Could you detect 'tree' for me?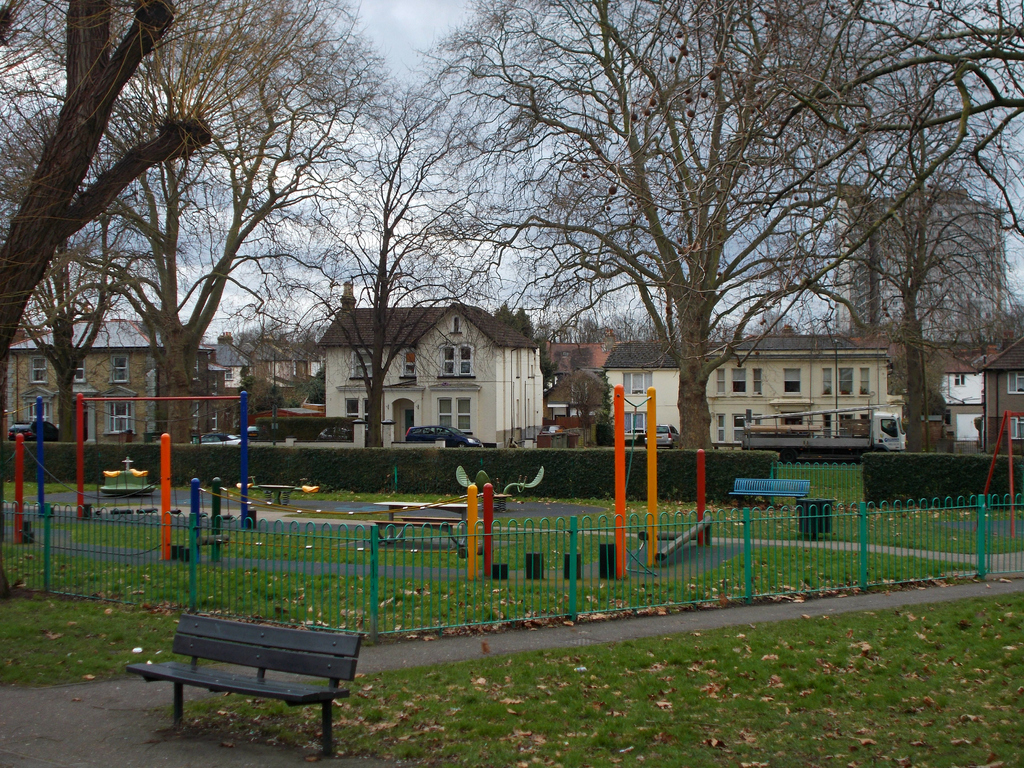
Detection result: x1=0 y1=0 x2=220 y2=349.
